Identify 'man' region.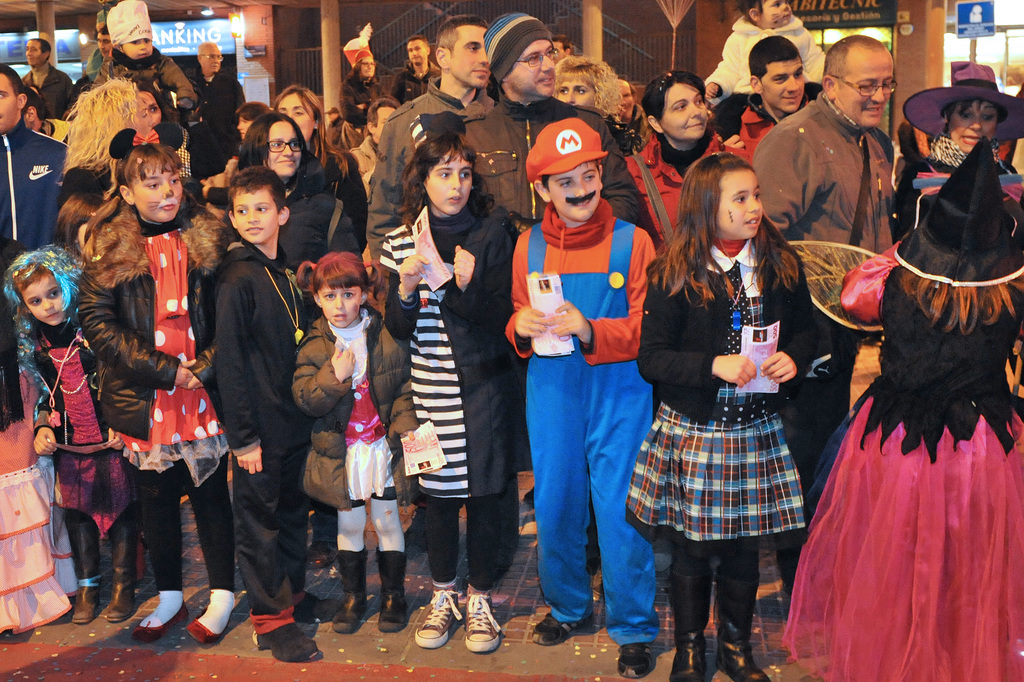
Region: <region>0, 65, 67, 247</region>.
